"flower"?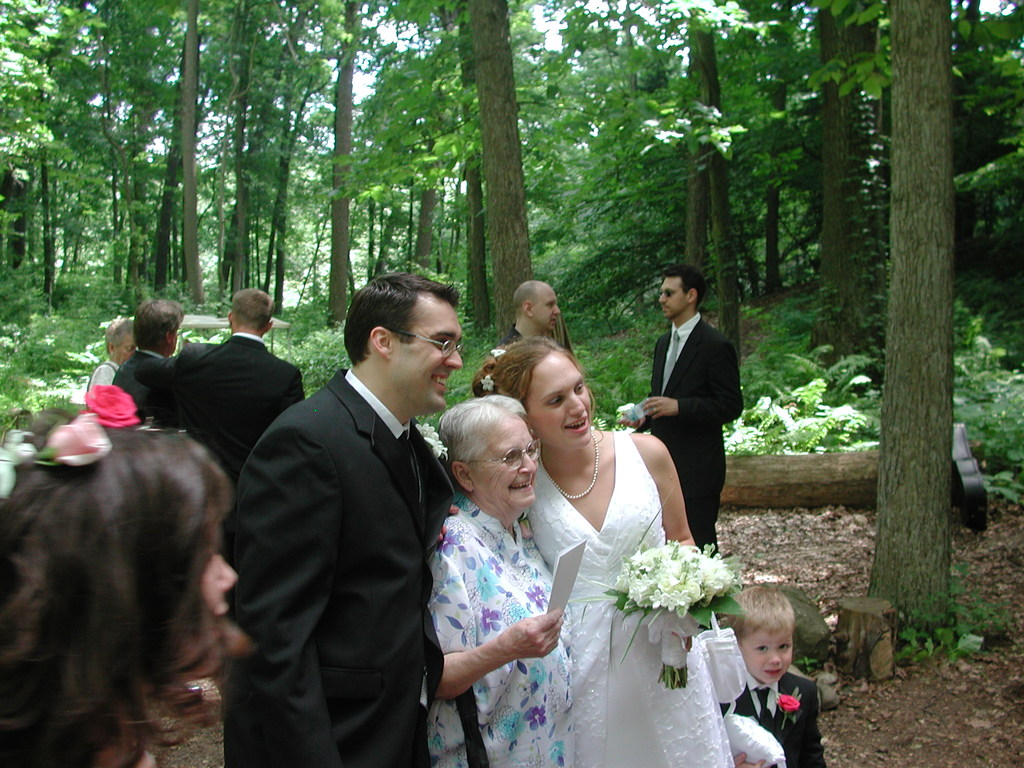
locate(412, 421, 452, 462)
